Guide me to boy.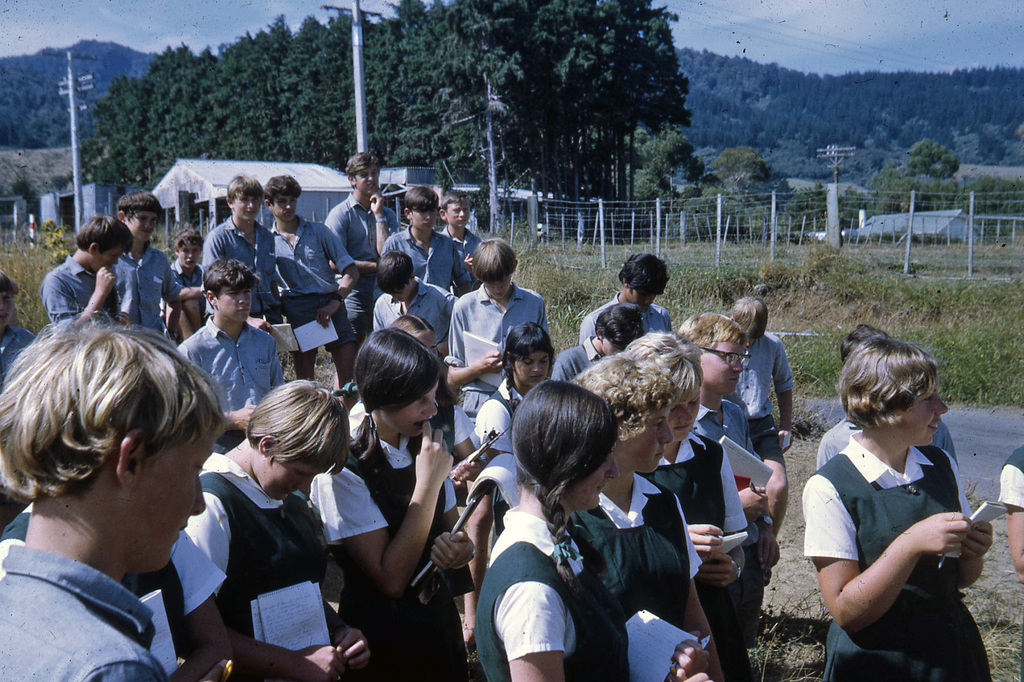
Guidance: <bbox>368, 250, 463, 351</bbox>.
